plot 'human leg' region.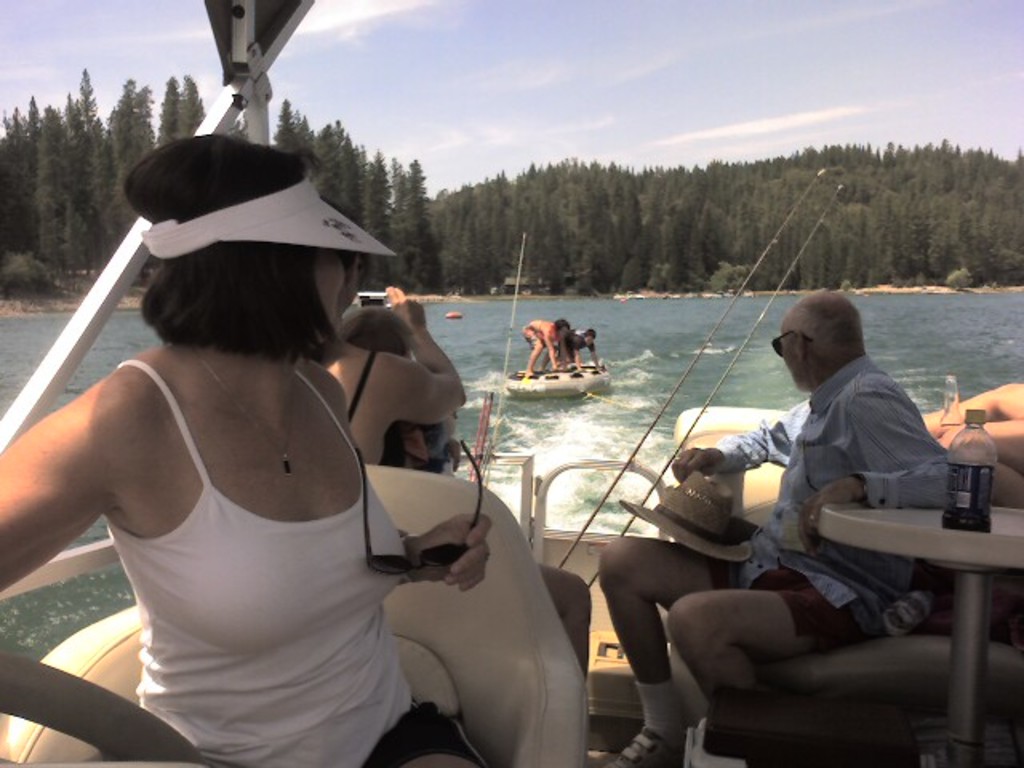
Plotted at BBox(547, 338, 558, 368).
